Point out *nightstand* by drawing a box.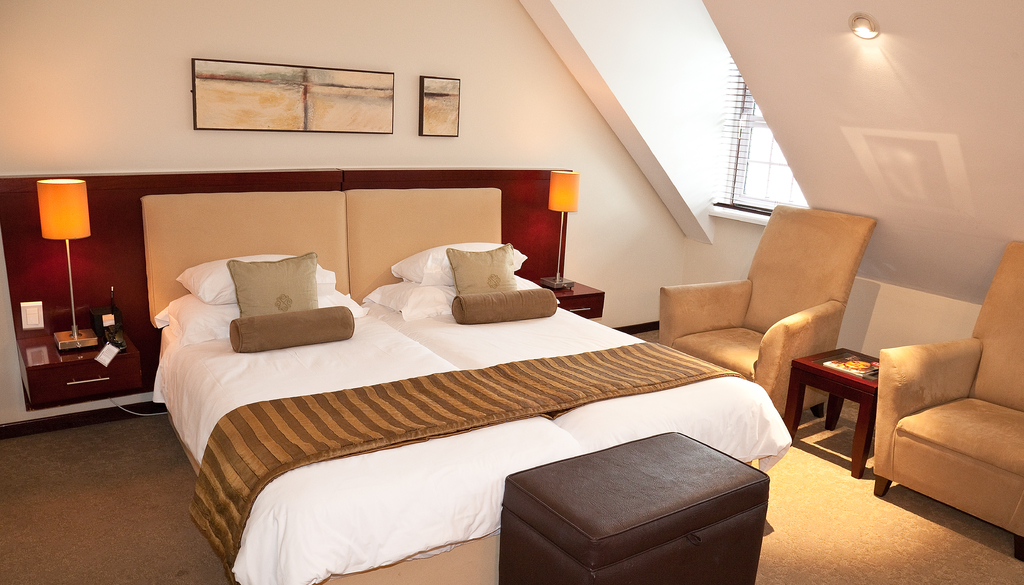
bbox=(15, 311, 145, 416).
